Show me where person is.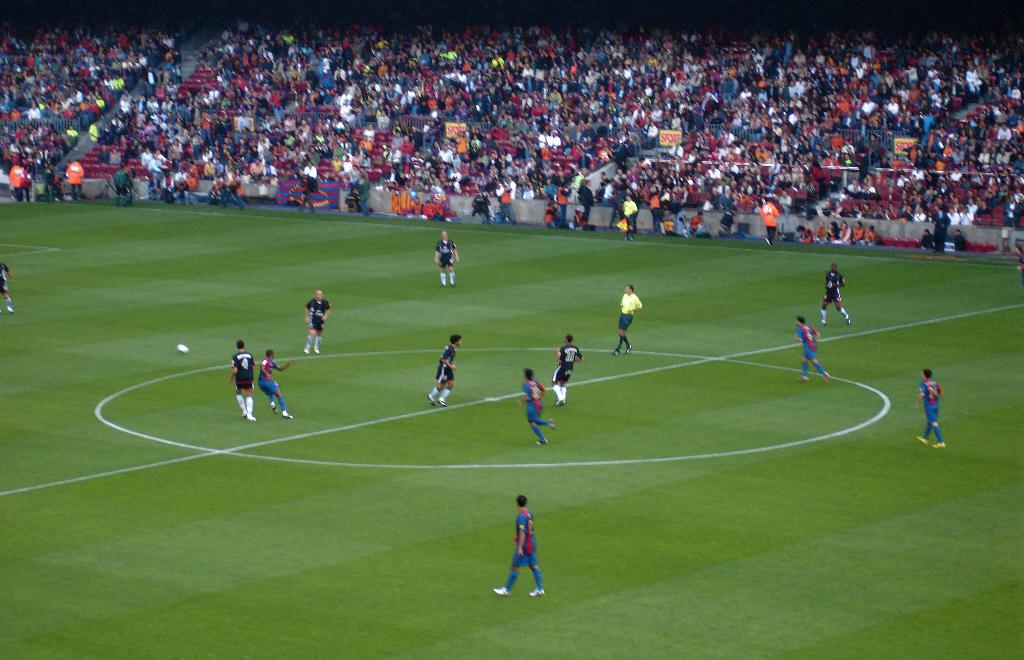
person is at rect(356, 171, 376, 214).
